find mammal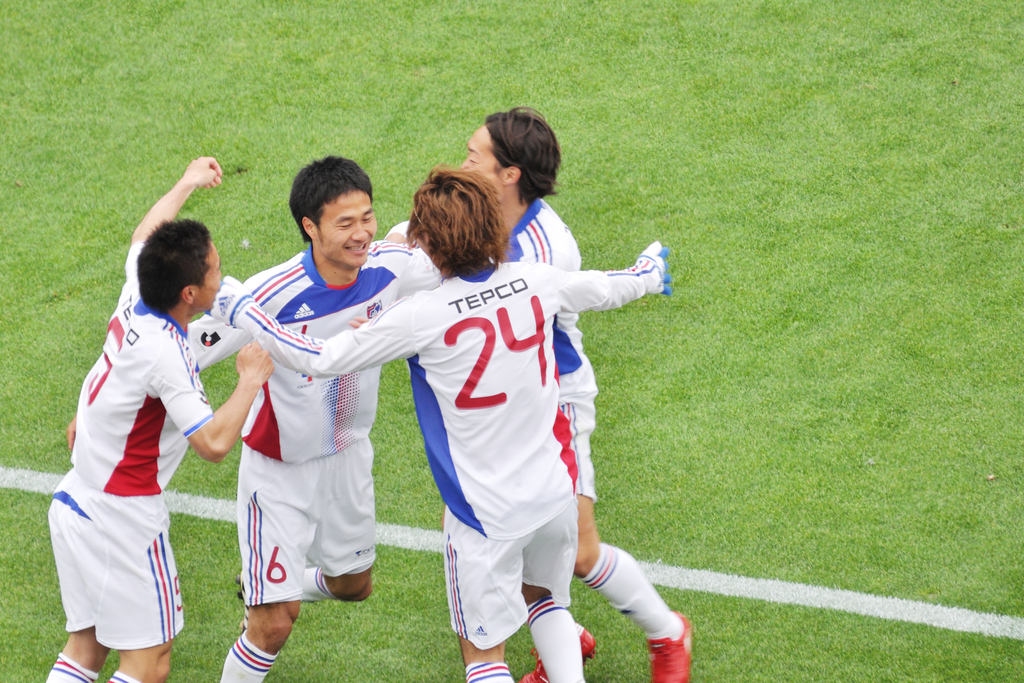
locate(381, 104, 696, 682)
